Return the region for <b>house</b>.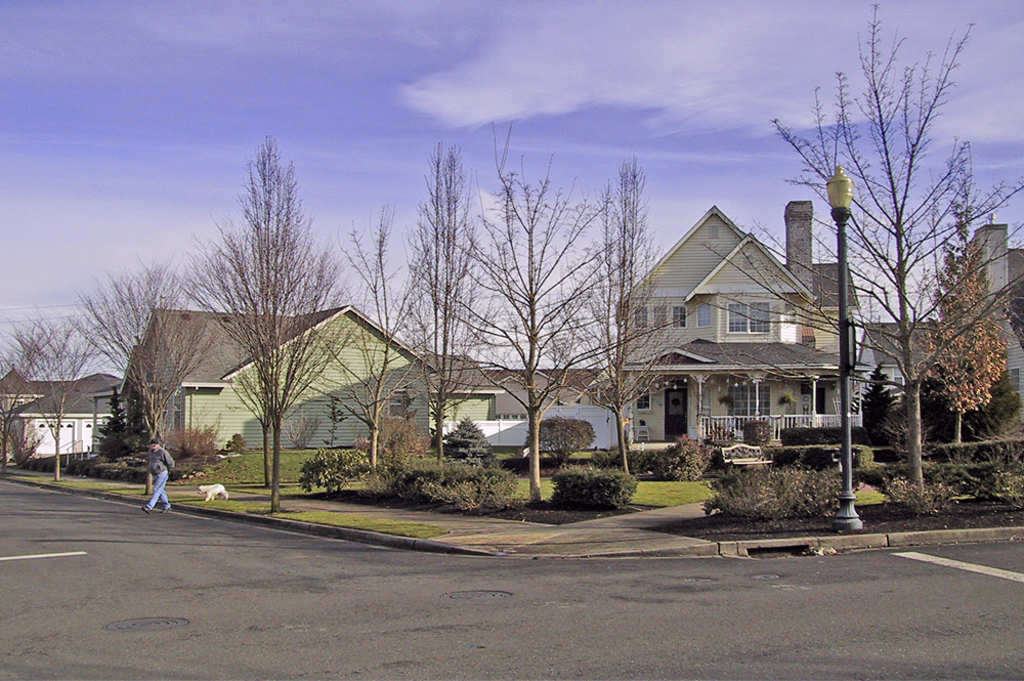
bbox=[616, 198, 864, 457].
